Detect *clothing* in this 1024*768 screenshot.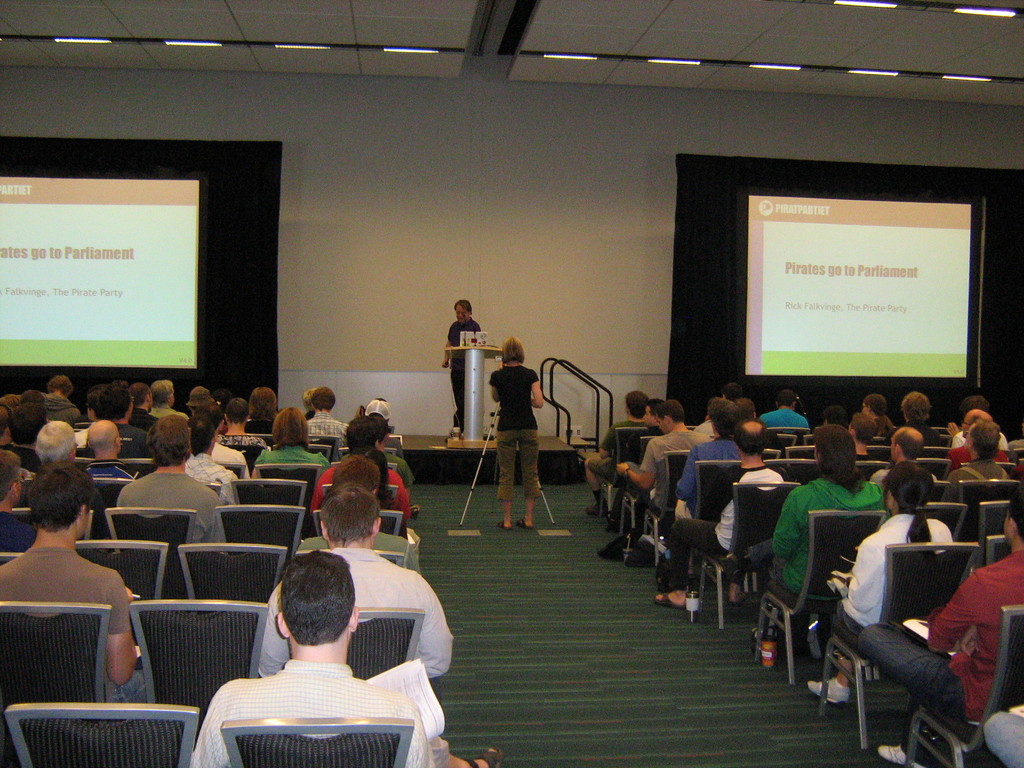
Detection: x1=662, y1=461, x2=800, y2=588.
